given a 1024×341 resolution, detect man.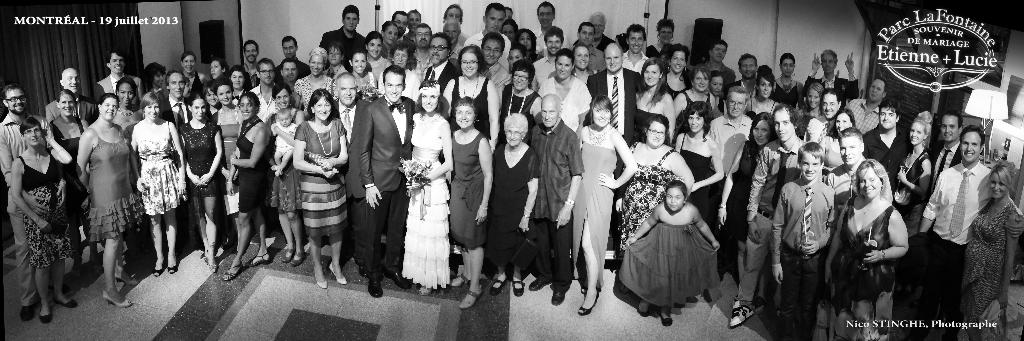
l=924, t=107, r=1002, b=312.
